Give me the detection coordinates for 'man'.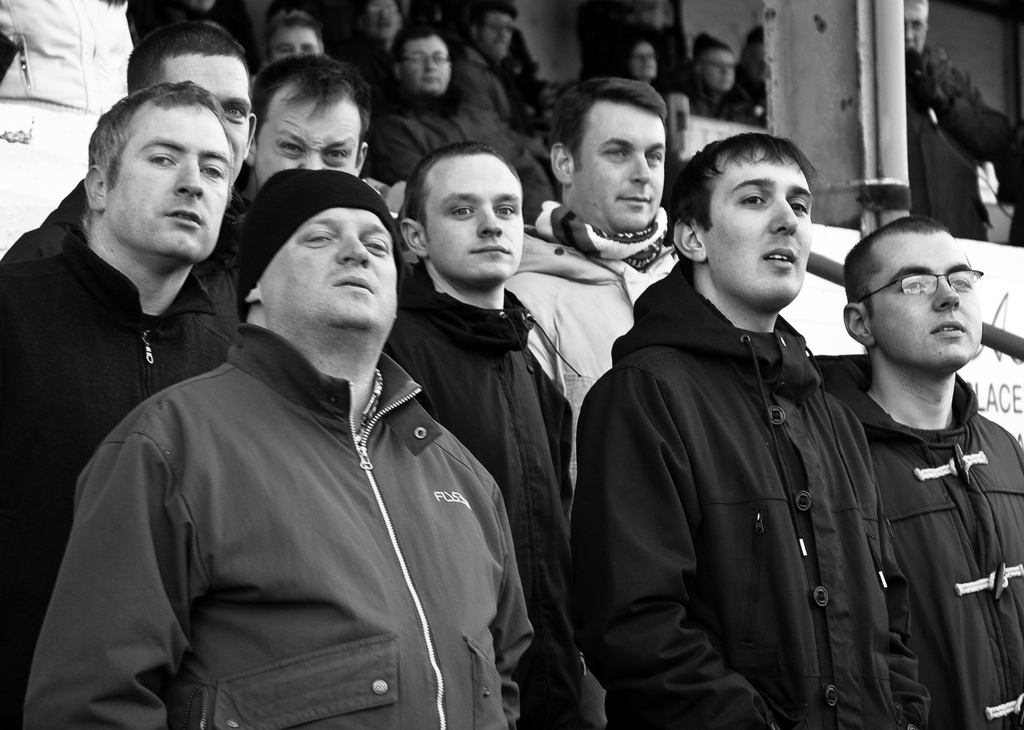
rect(371, 20, 532, 218).
